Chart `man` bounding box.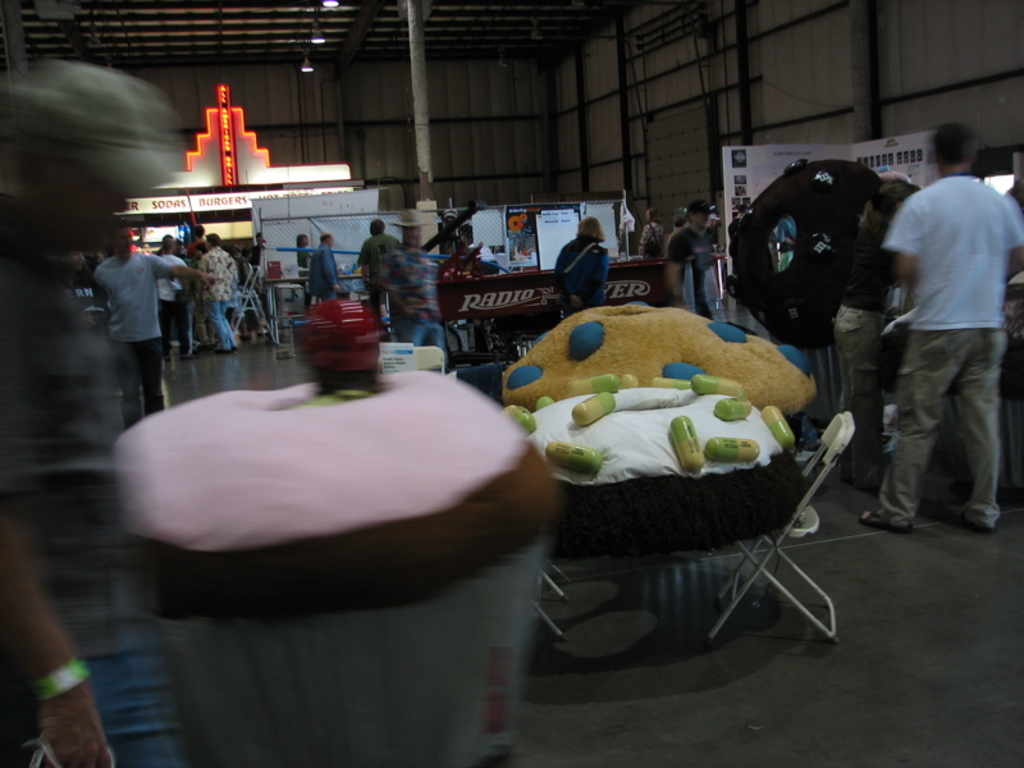
Charted: left=184, top=220, right=210, bottom=351.
